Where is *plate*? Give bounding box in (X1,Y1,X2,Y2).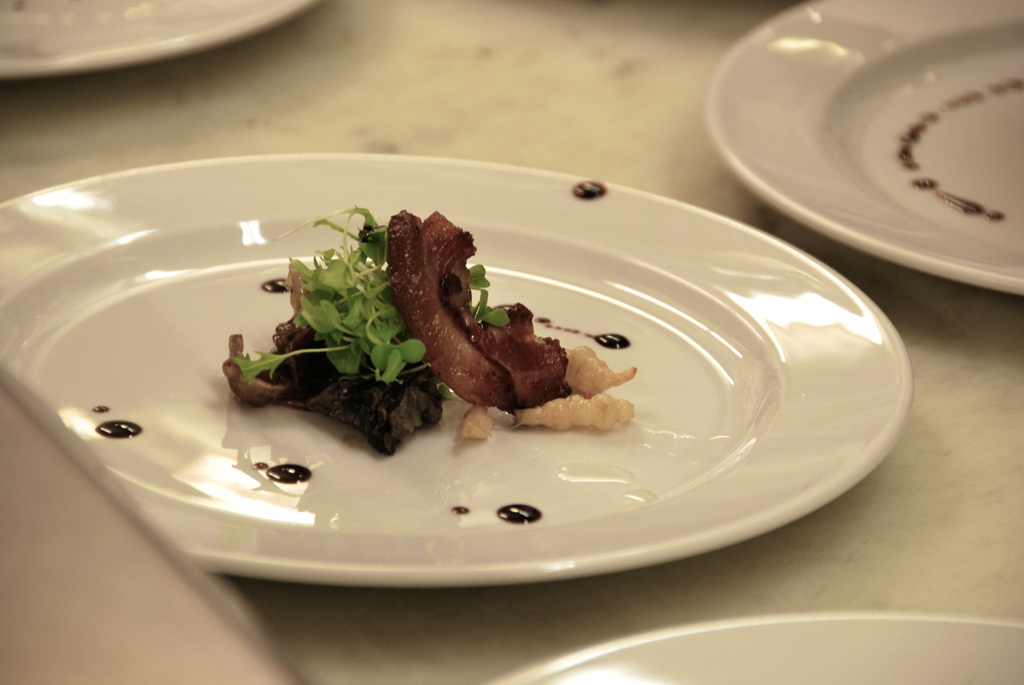
(0,0,328,81).
